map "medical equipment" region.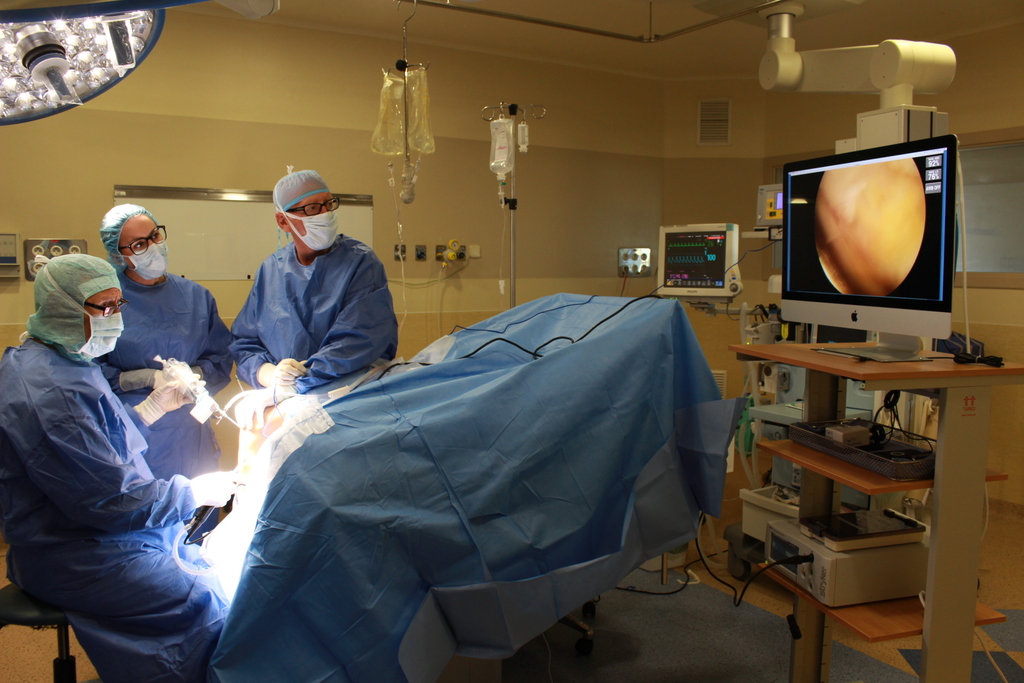
Mapped to left=479, top=102, right=548, bottom=315.
